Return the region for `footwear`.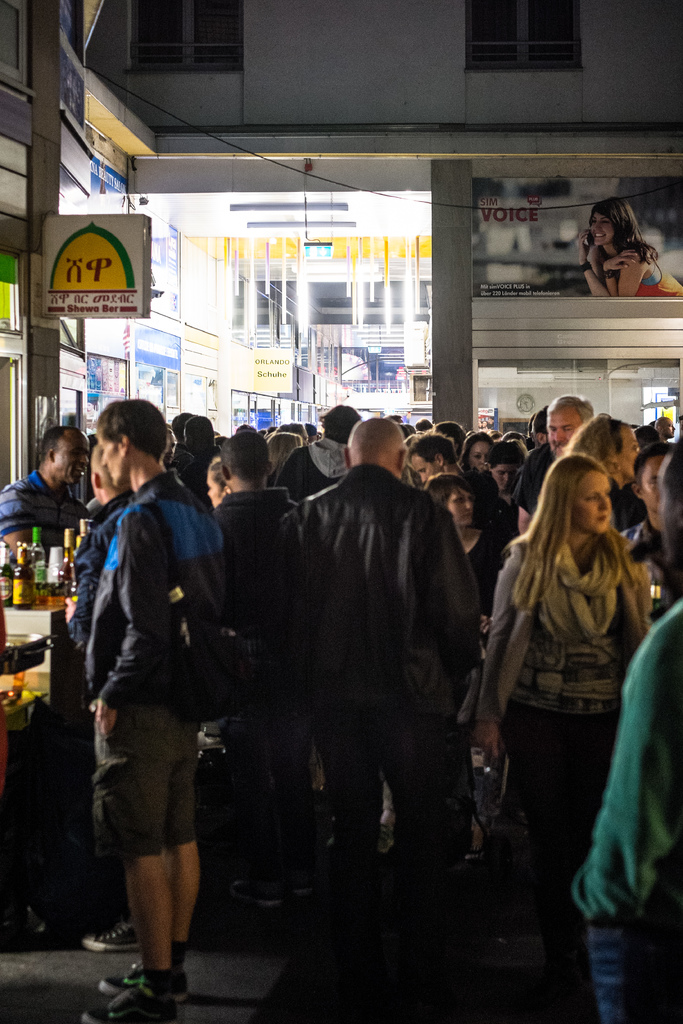
275,865,303,898.
